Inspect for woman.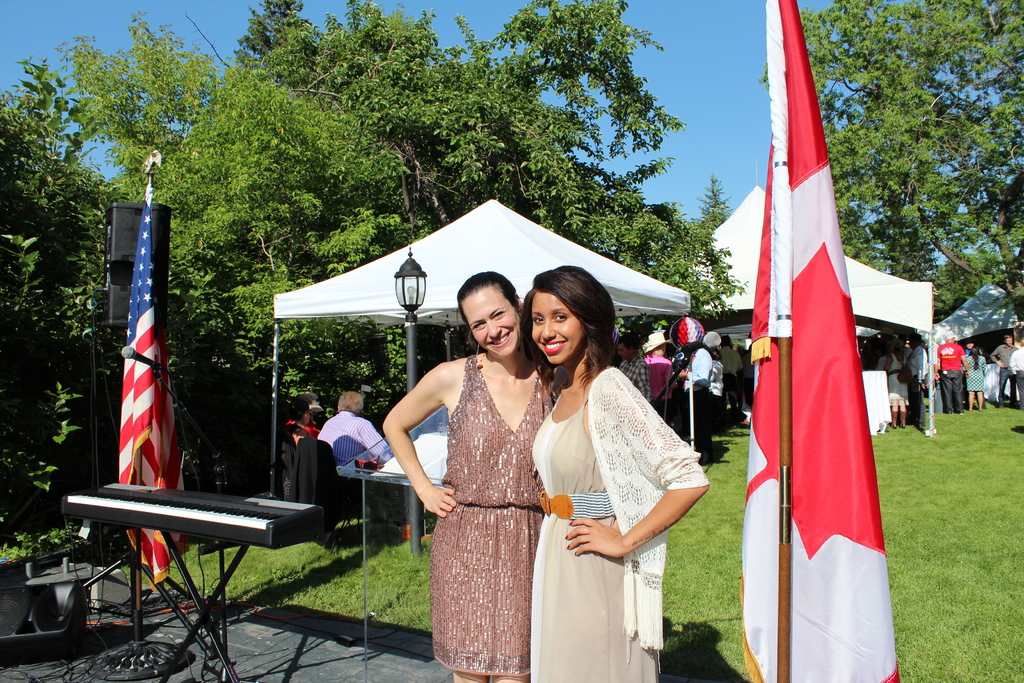
Inspection: locate(518, 264, 708, 682).
